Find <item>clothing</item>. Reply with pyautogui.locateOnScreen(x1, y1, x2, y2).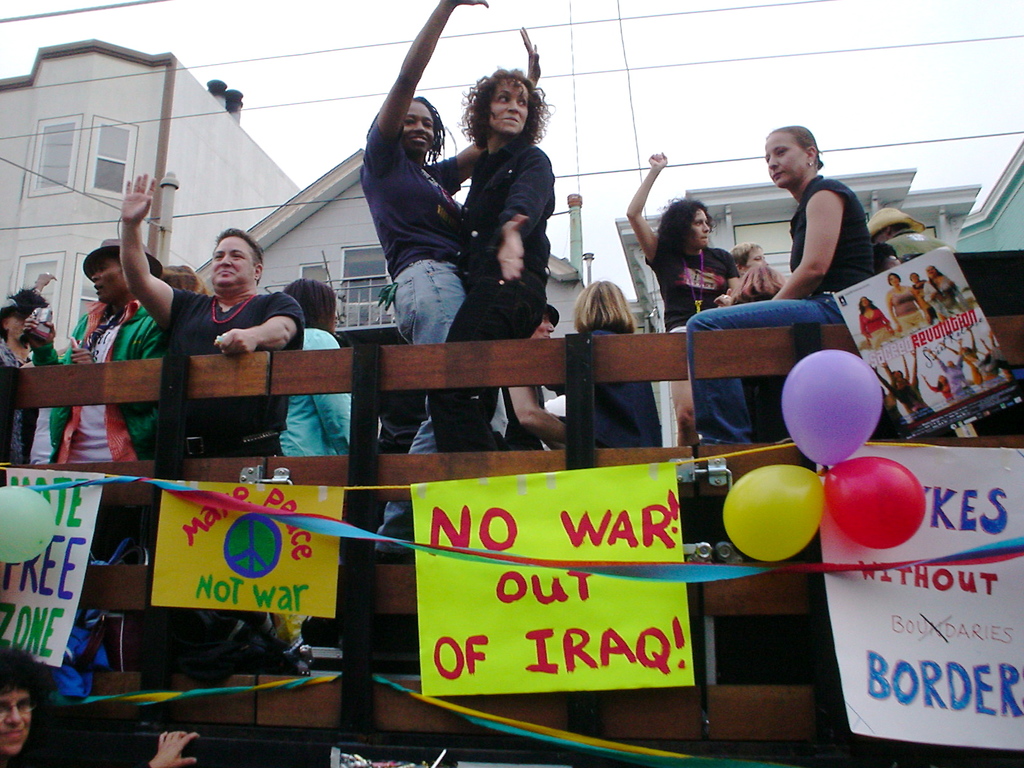
pyautogui.locateOnScreen(684, 174, 882, 445).
